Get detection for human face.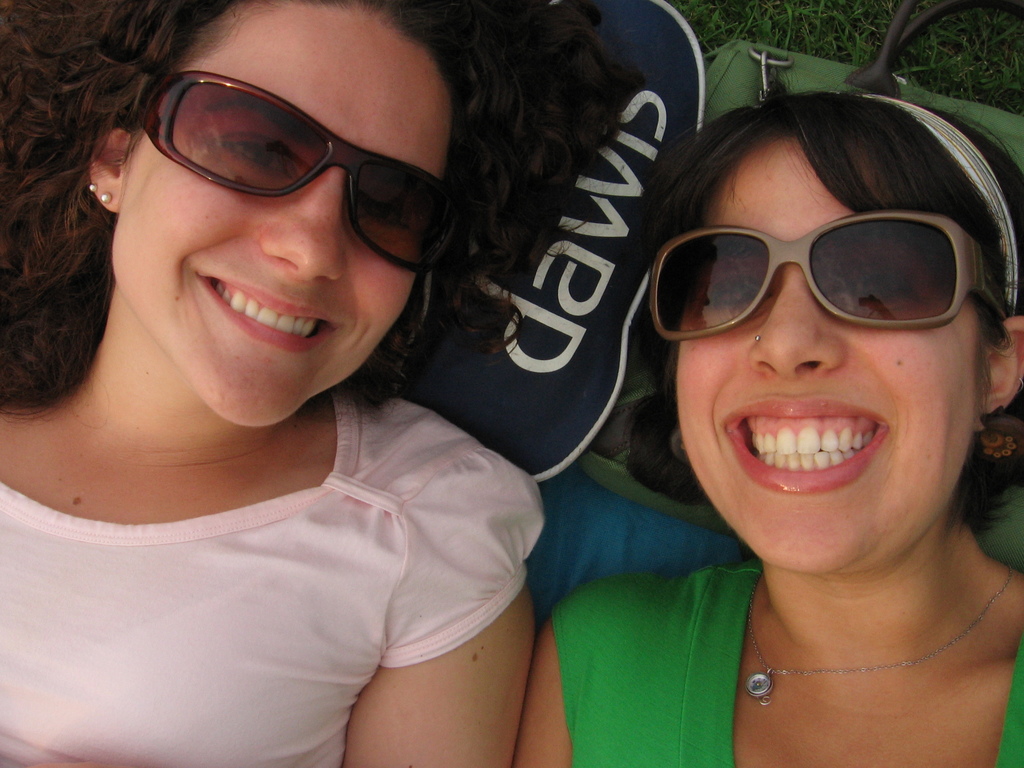
Detection: x1=111 y1=2 x2=452 y2=431.
